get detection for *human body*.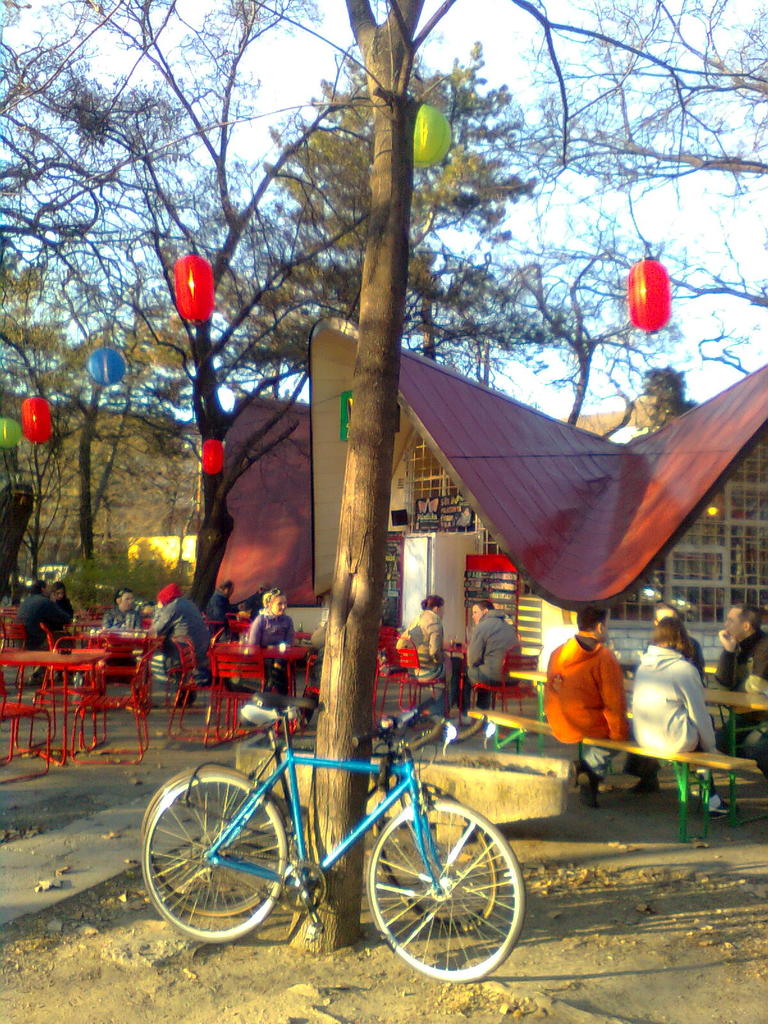
Detection: 634:615:730:810.
